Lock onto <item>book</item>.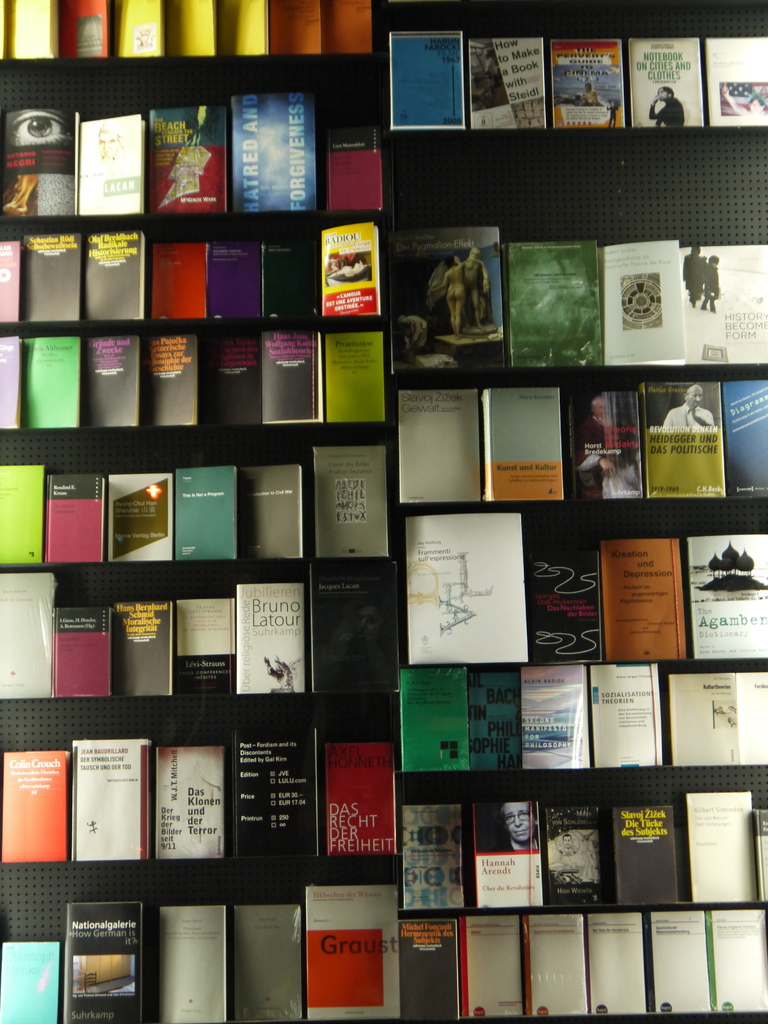
Locked: bbox=(317, 739, 394, 856).
